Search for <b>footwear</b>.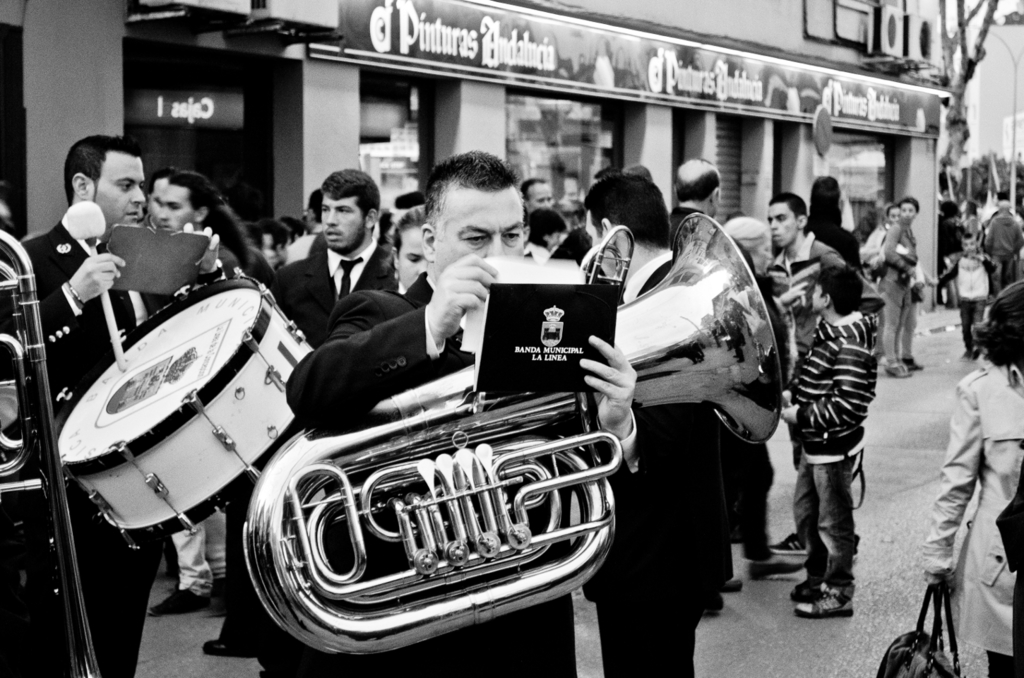
Found at detection(724, 581, 745, 595).
